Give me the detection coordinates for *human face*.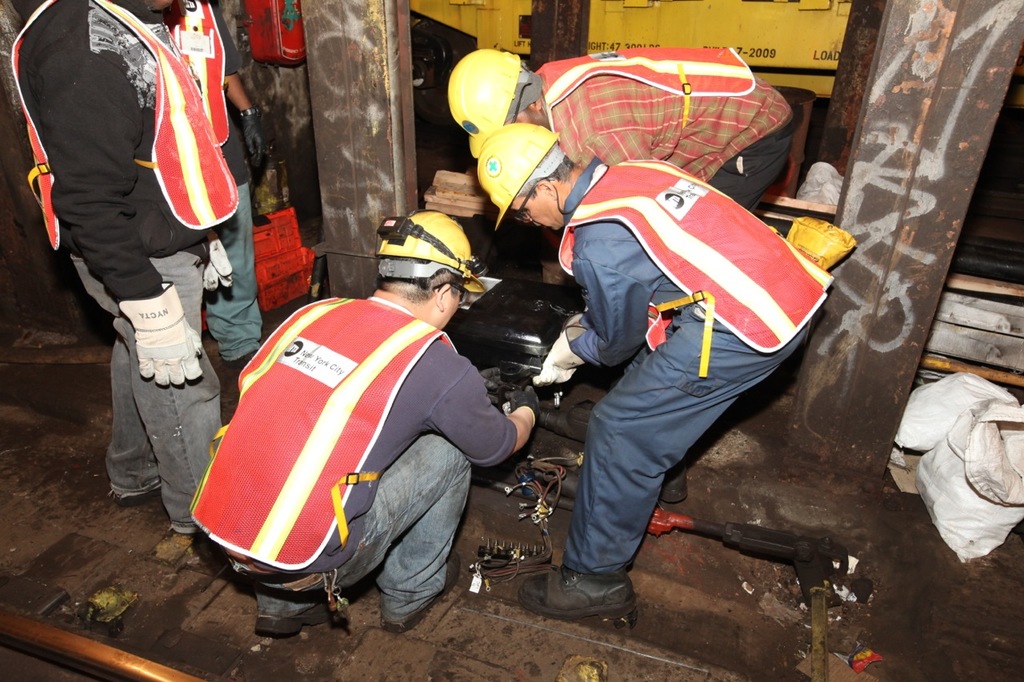
box=[510, 192, 562, 230].
